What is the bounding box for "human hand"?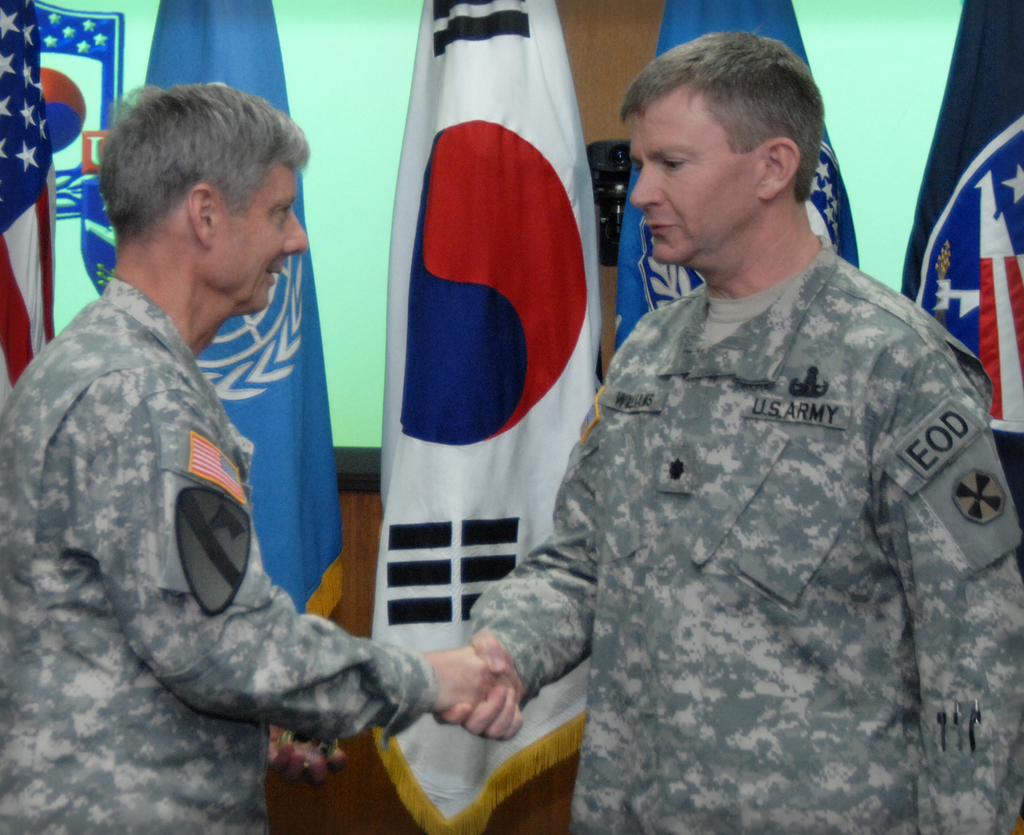
crop(269, 724, 348, 791).
